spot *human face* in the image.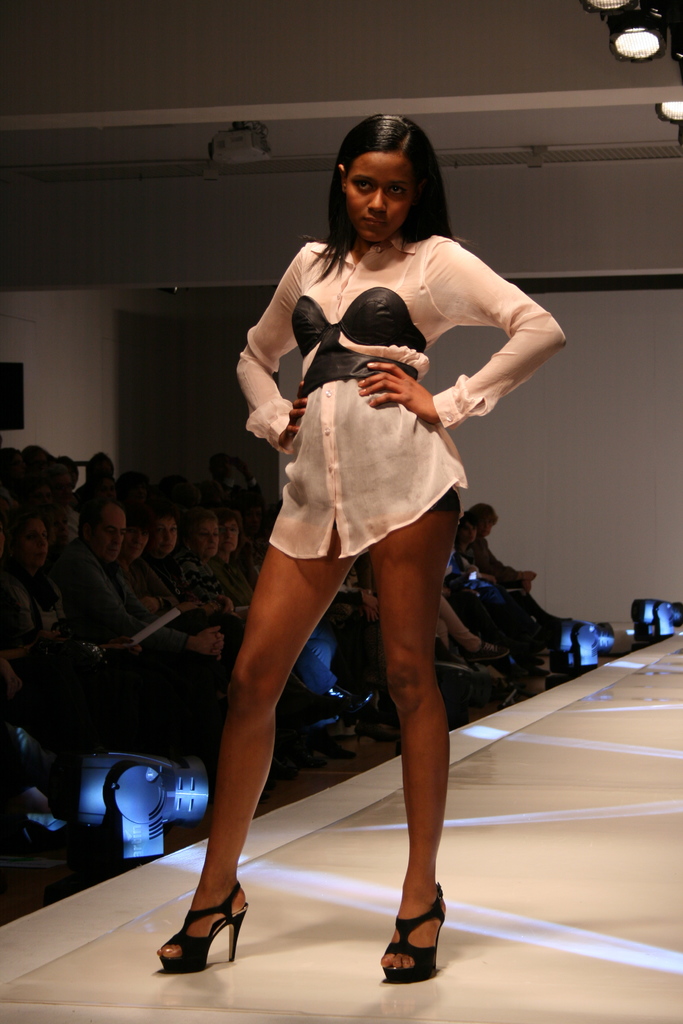
*human face* found at detection(463, 522, 475, 540).
